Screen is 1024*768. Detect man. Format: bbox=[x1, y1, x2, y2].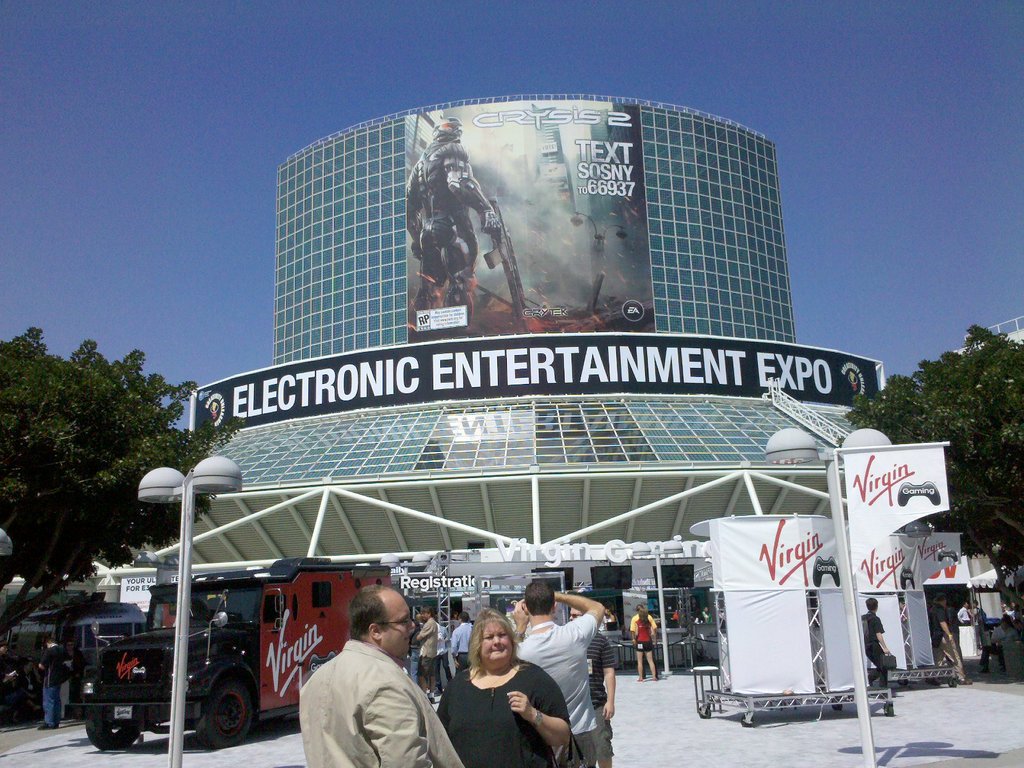
bbox=[0, 643, 13, 723].
